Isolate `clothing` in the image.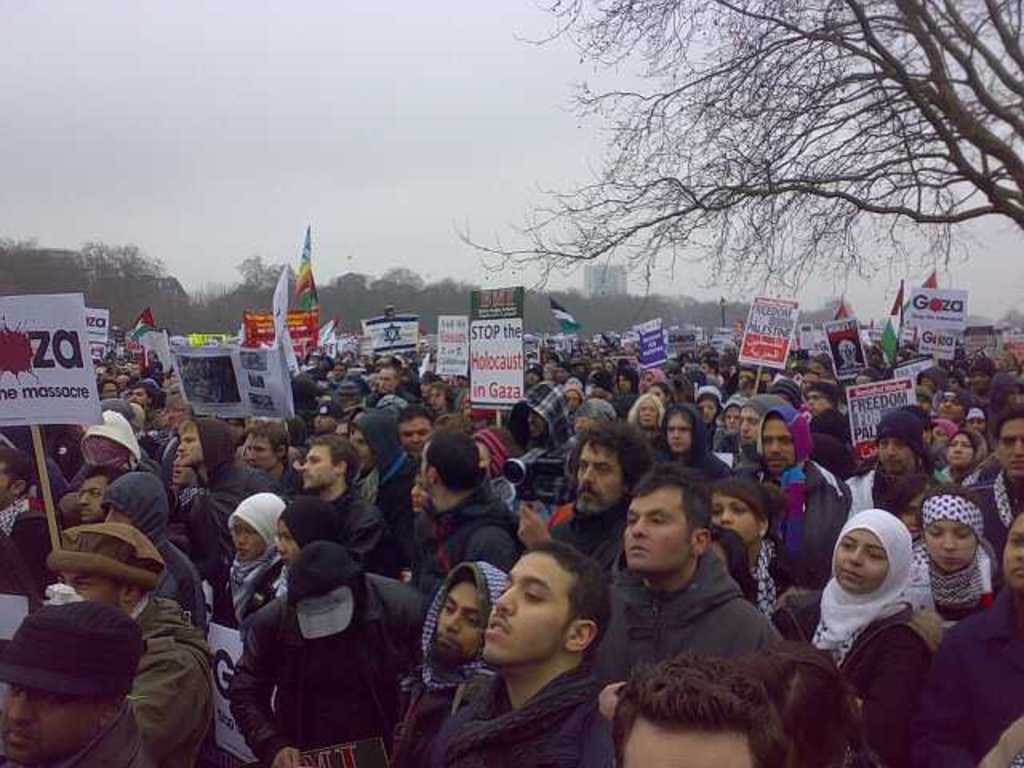
Isolated region: crop(965, 474, 1022, 582).
